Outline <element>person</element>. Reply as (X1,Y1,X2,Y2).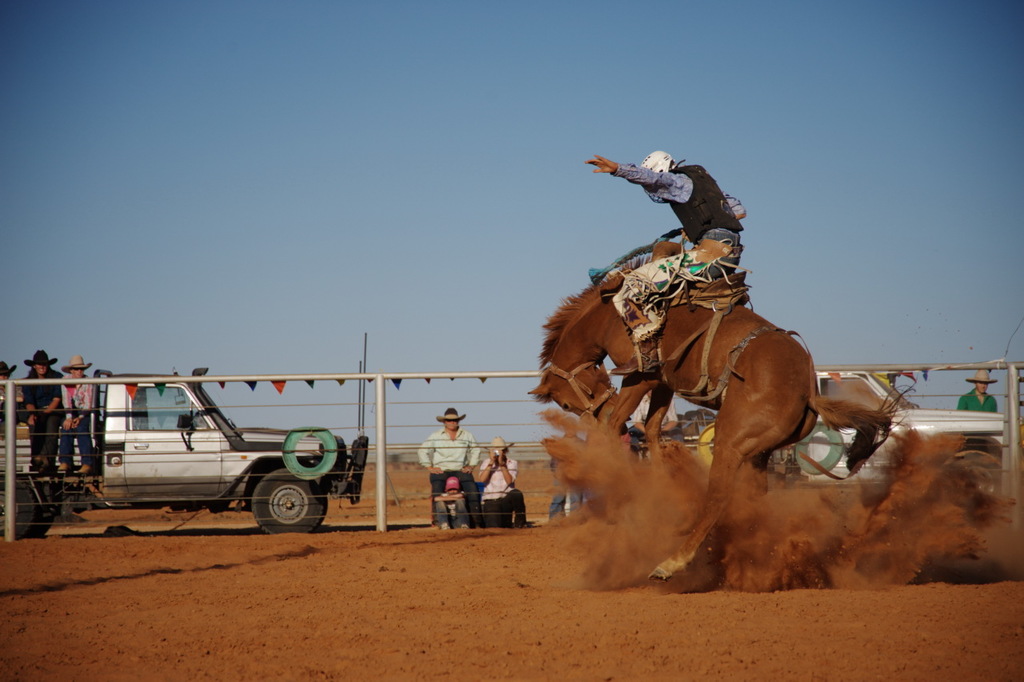
(574,147,757,350).
